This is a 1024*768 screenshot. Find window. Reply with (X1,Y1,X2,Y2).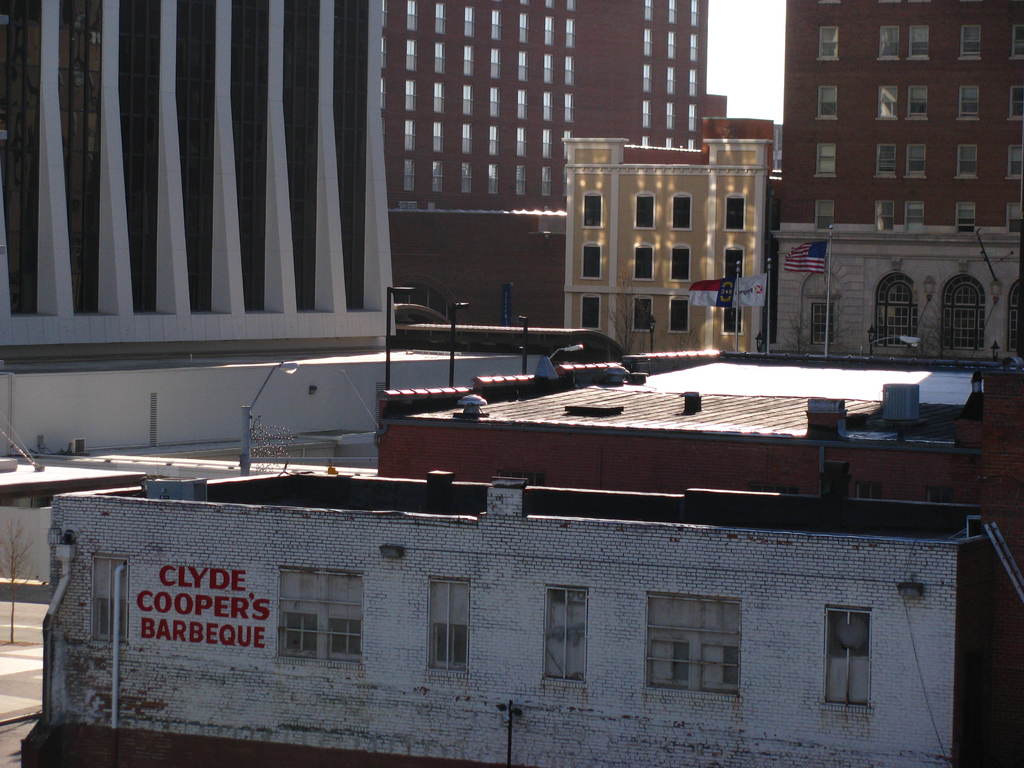
(583,242,609,278).
